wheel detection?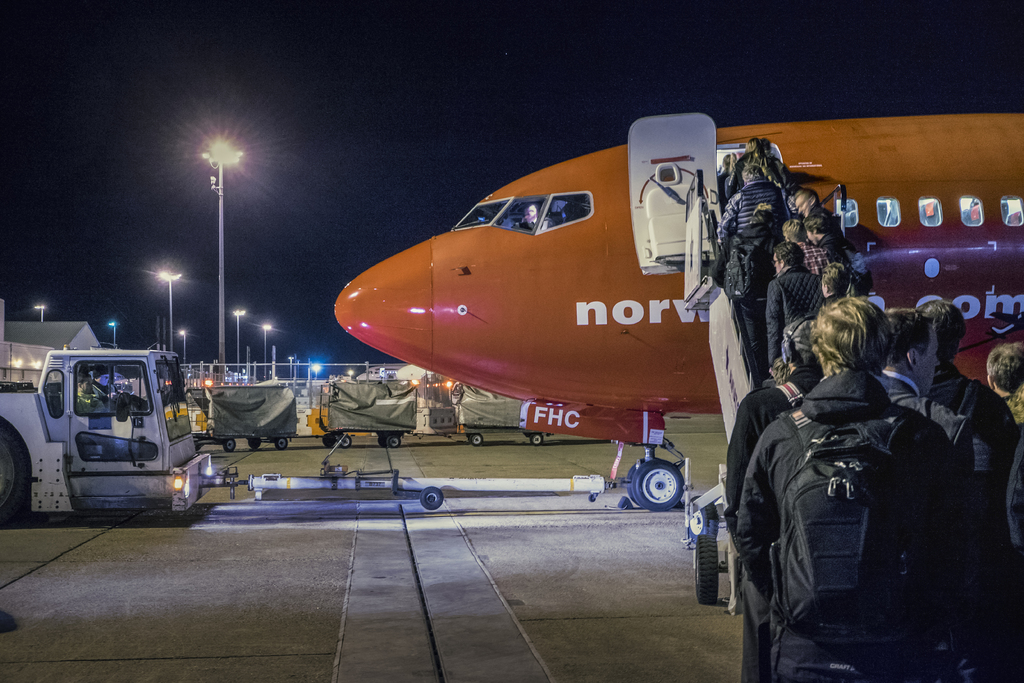
x1=247, y1=437, x2=261, y2=450
